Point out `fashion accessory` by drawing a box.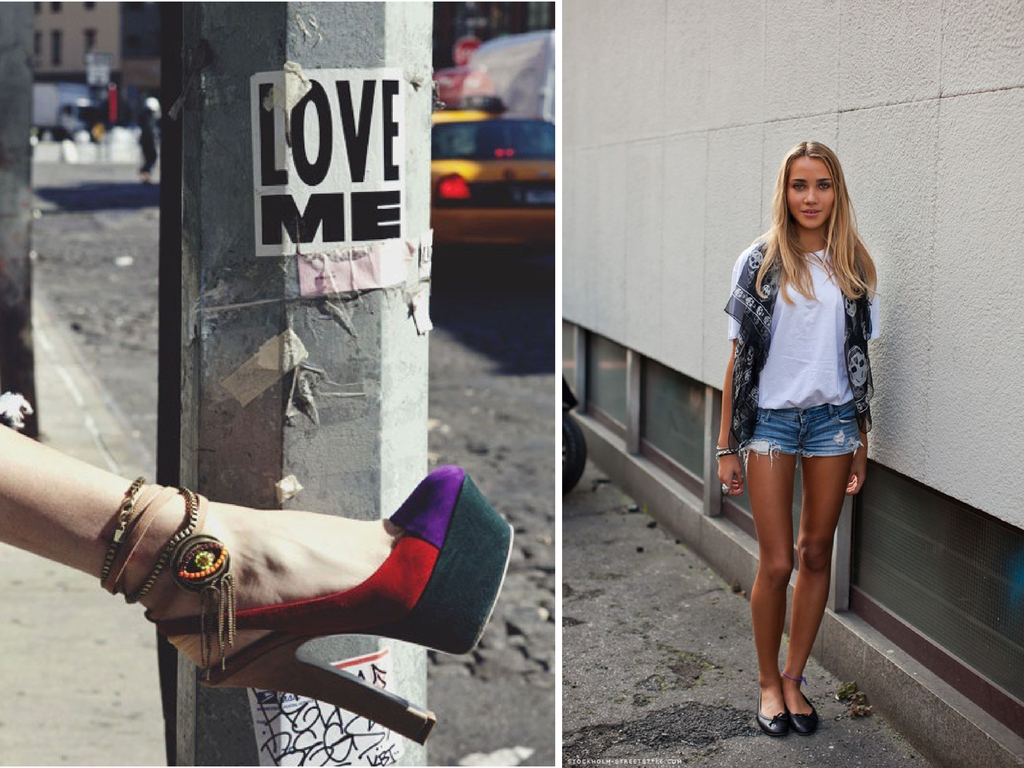
bbox=(719, 480, 731, 495).
